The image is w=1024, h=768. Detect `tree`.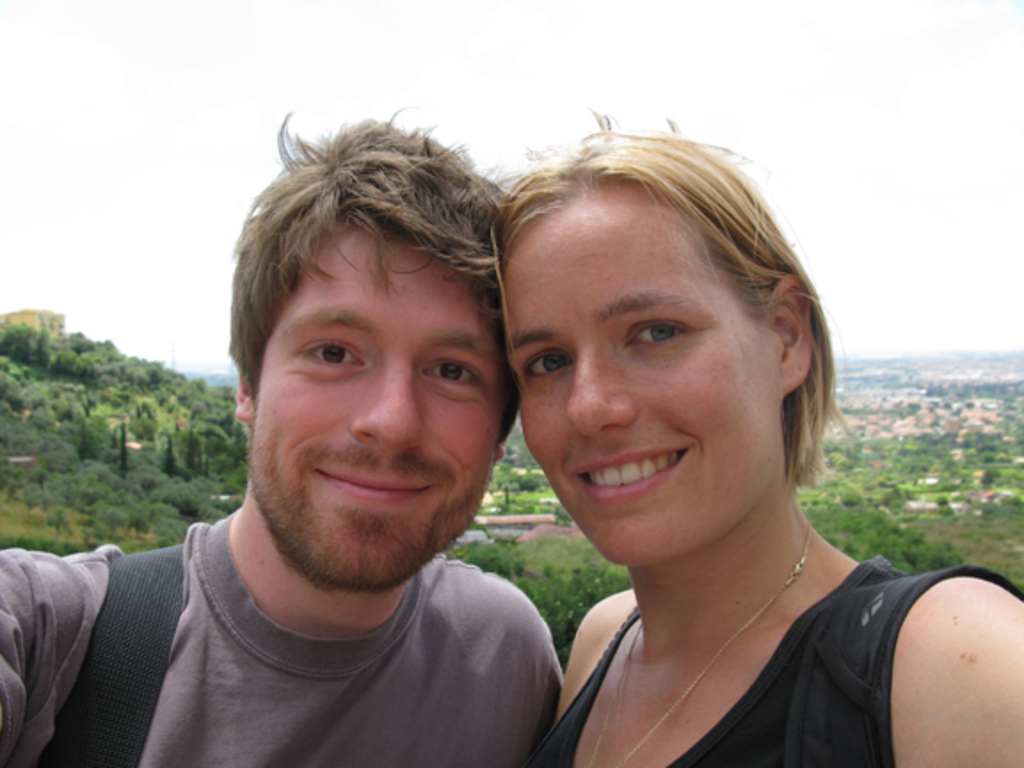
Detection: BBox(116, 423, 137, 475).
